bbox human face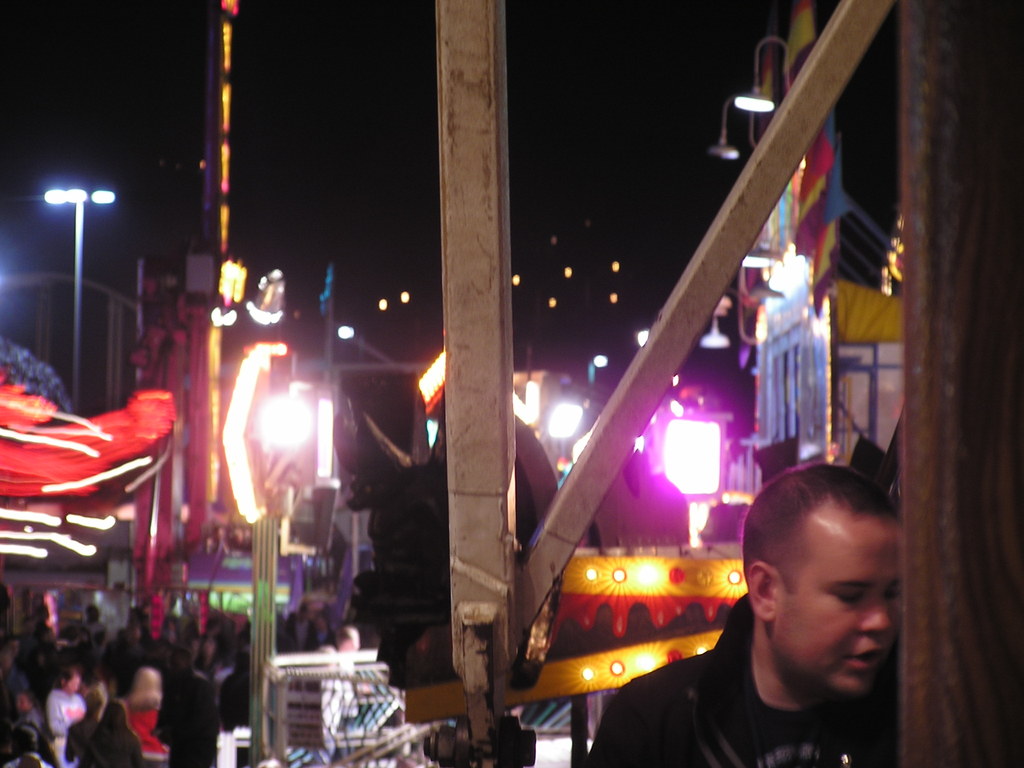
bbox=(67, 669, 79, 691)
